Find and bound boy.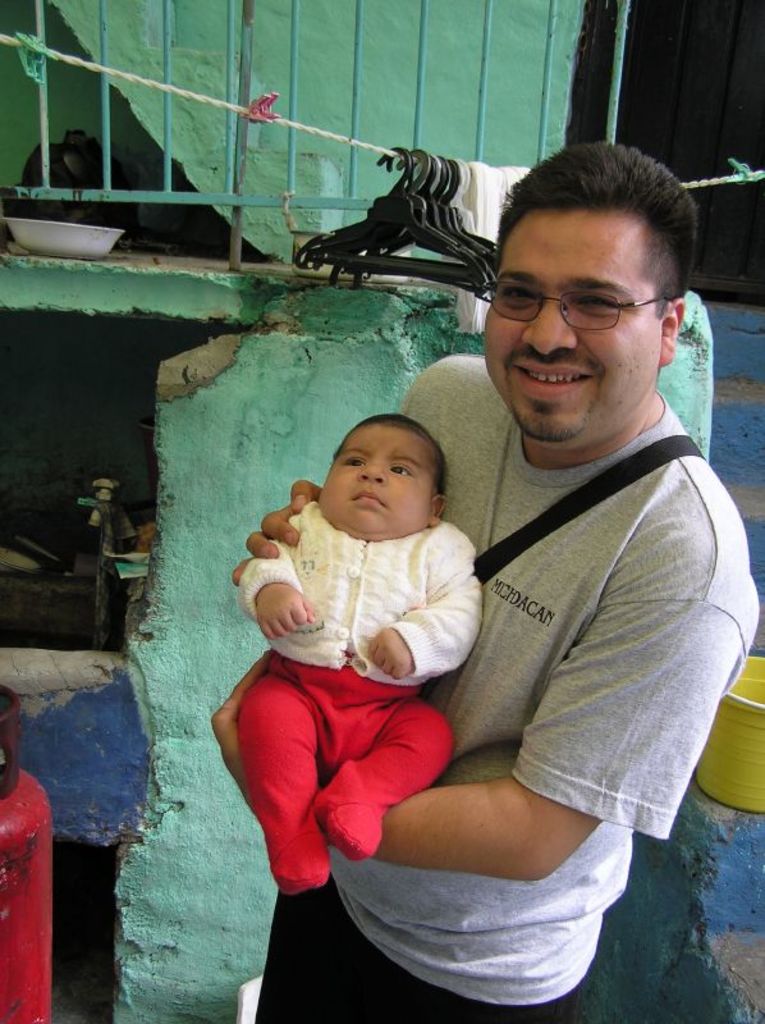
Bound: (left=235, top=413, right=490, bottom=897).
